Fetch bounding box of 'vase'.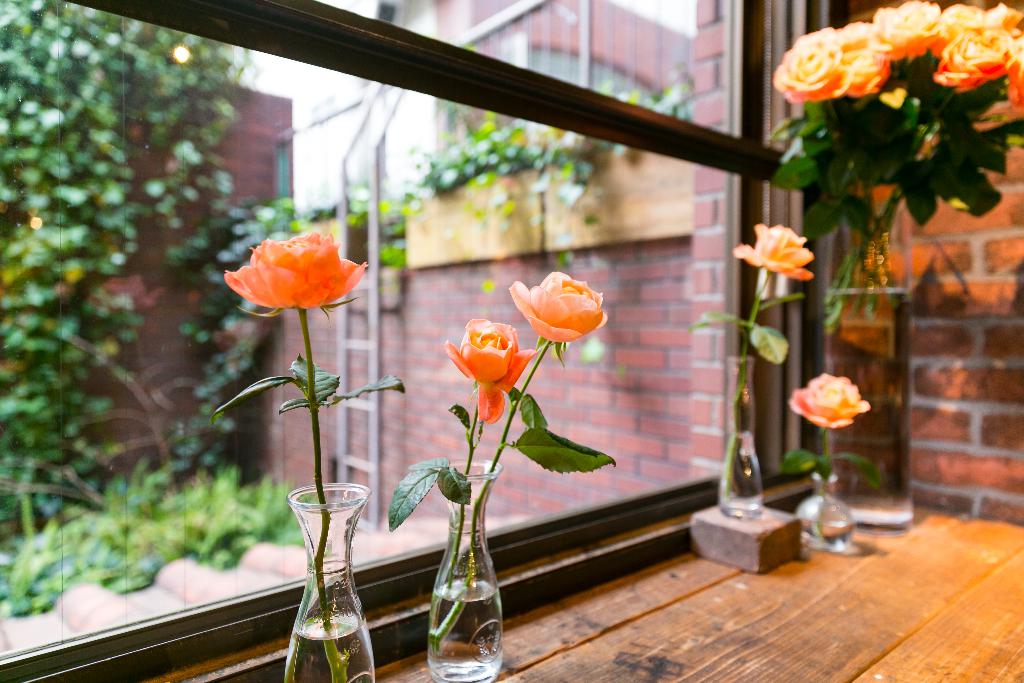
Bbox: 717:356:761:522.
